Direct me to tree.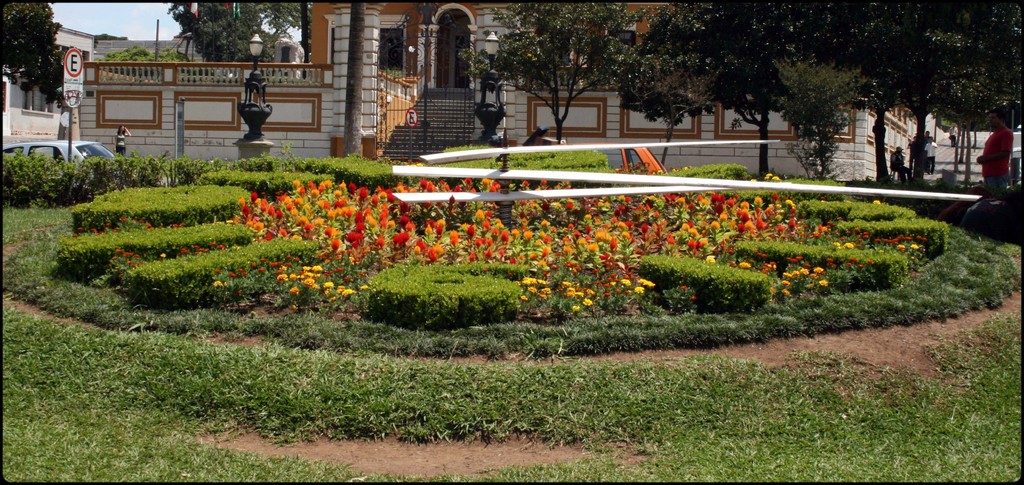
Direction: pyautogui.locateOnScreen(164, 0, 316, 60).
